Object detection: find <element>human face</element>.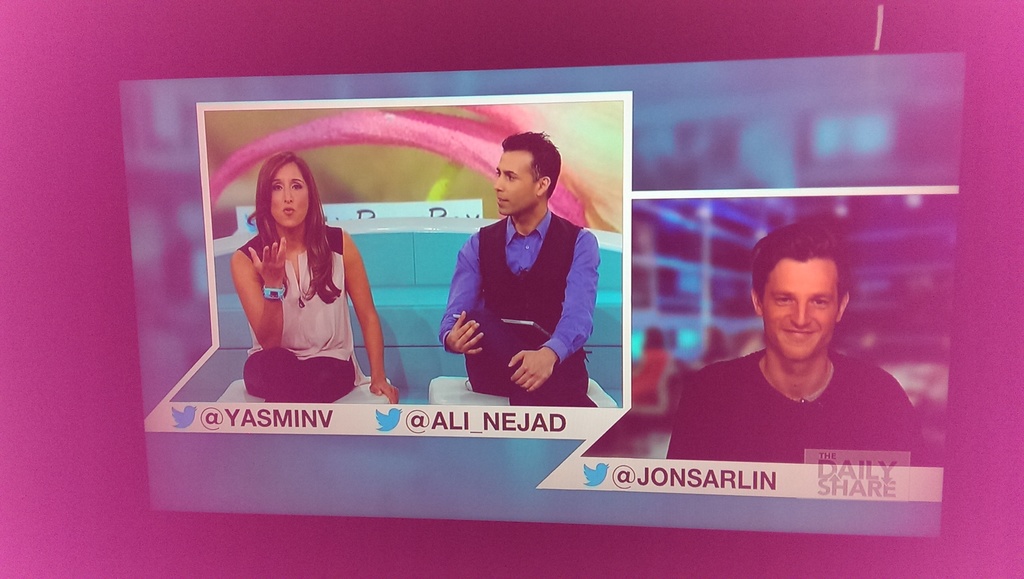
box=[261, 165, 310, 228].
